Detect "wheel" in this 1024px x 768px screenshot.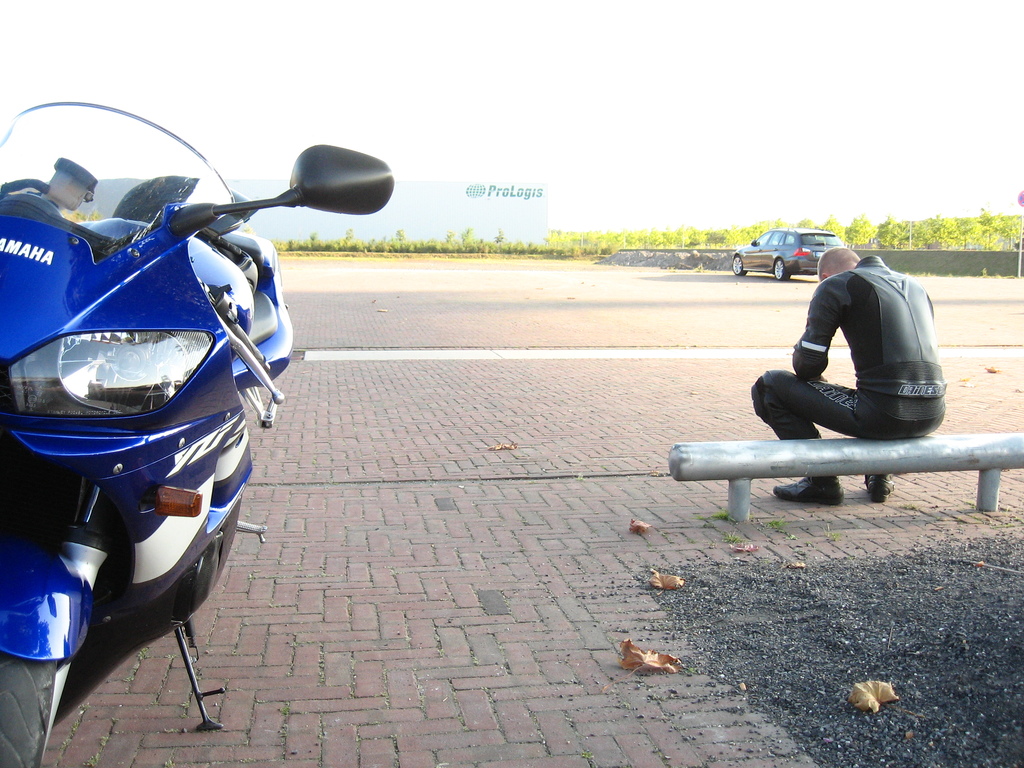
Detection: [772,256,791,281].
